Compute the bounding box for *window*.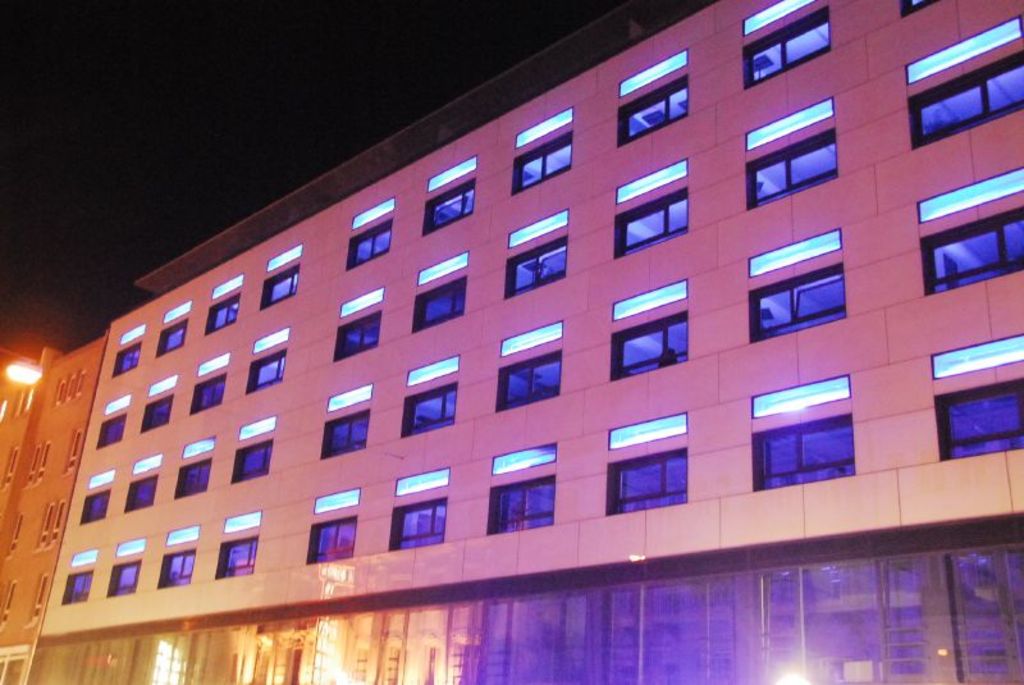
[left=113, top=338, right=142, bottom=373].
